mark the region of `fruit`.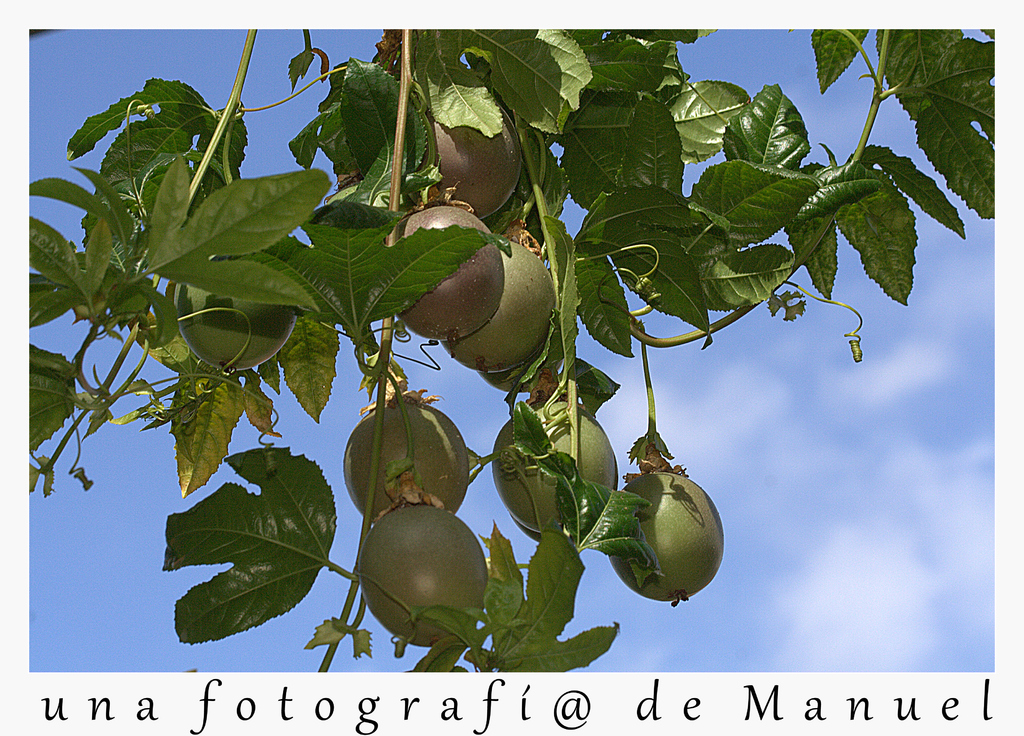
Region: select_region(175, 281, 303, 374).
